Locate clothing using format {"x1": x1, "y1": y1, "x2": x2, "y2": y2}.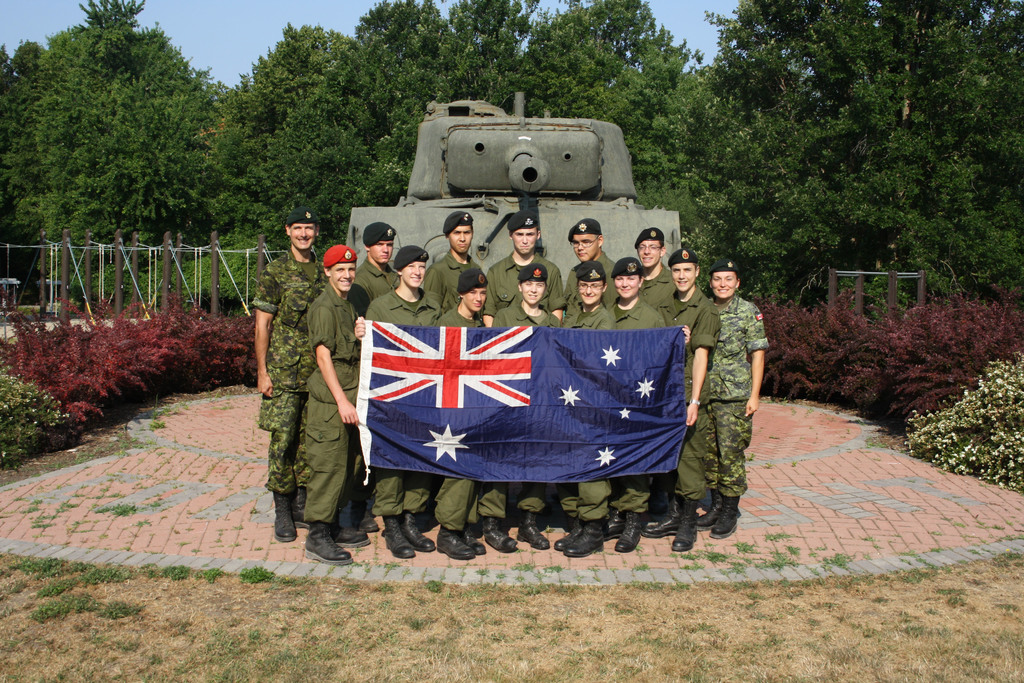
{"x1": 349, "y1": 254, "x2": 402, "y2": 314}.
